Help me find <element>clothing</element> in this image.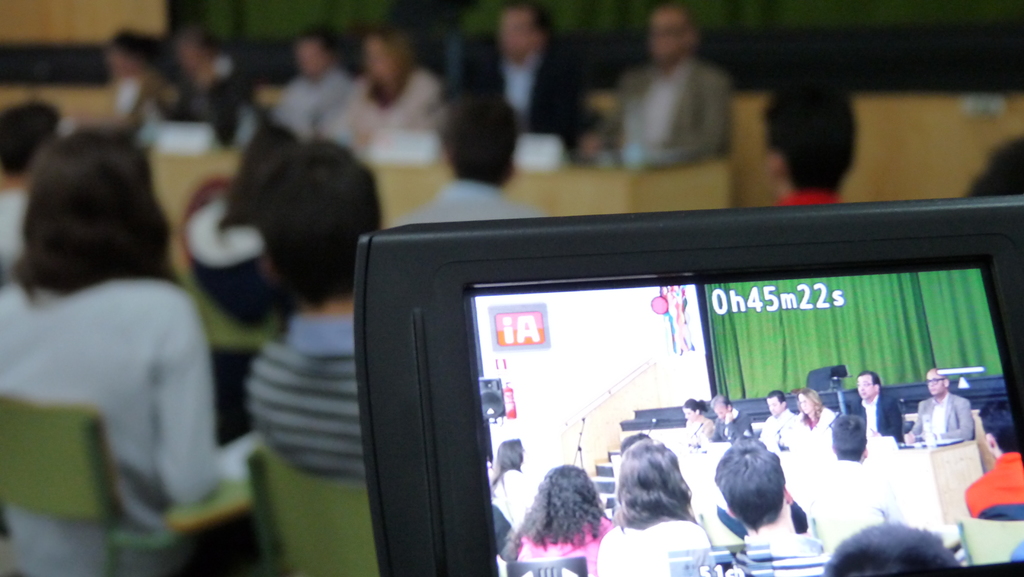
Found it: [x1=245, y1=300, x2=366, y2=478].
